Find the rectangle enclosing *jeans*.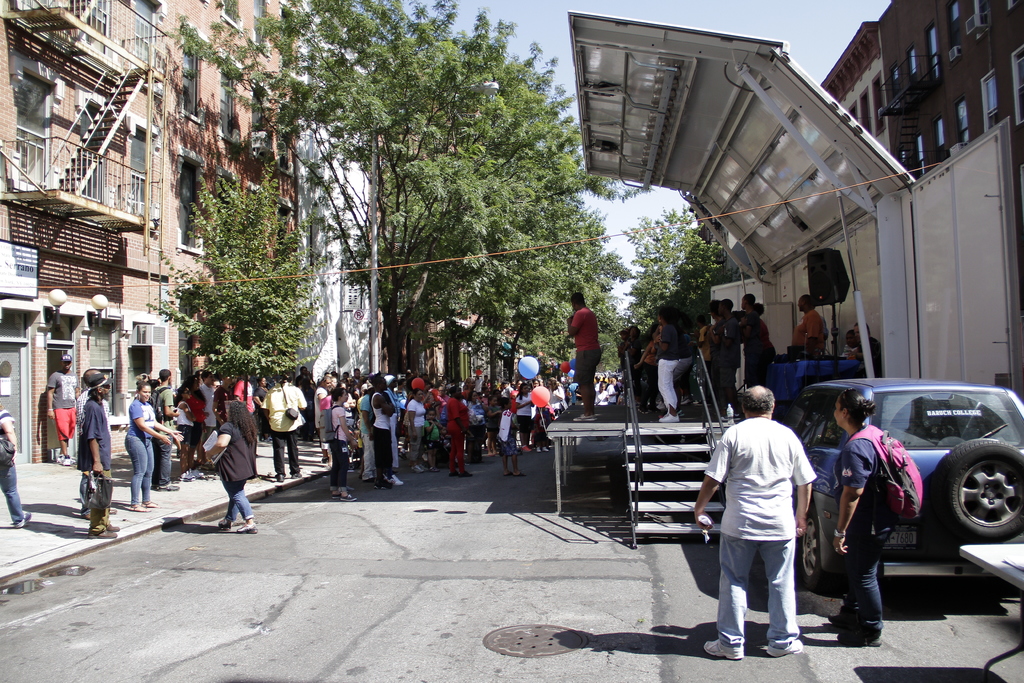
(x1=843, y1=516, x2=883, y2=631).
